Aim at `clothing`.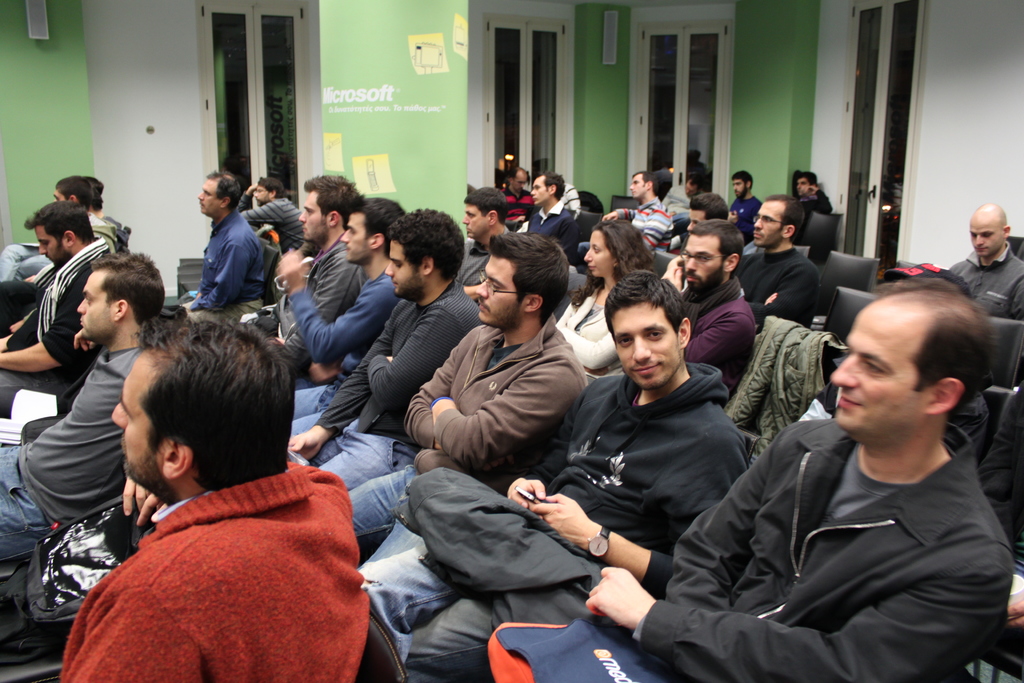
Aimed at left=67, top=441, right=358, bottom=677.
